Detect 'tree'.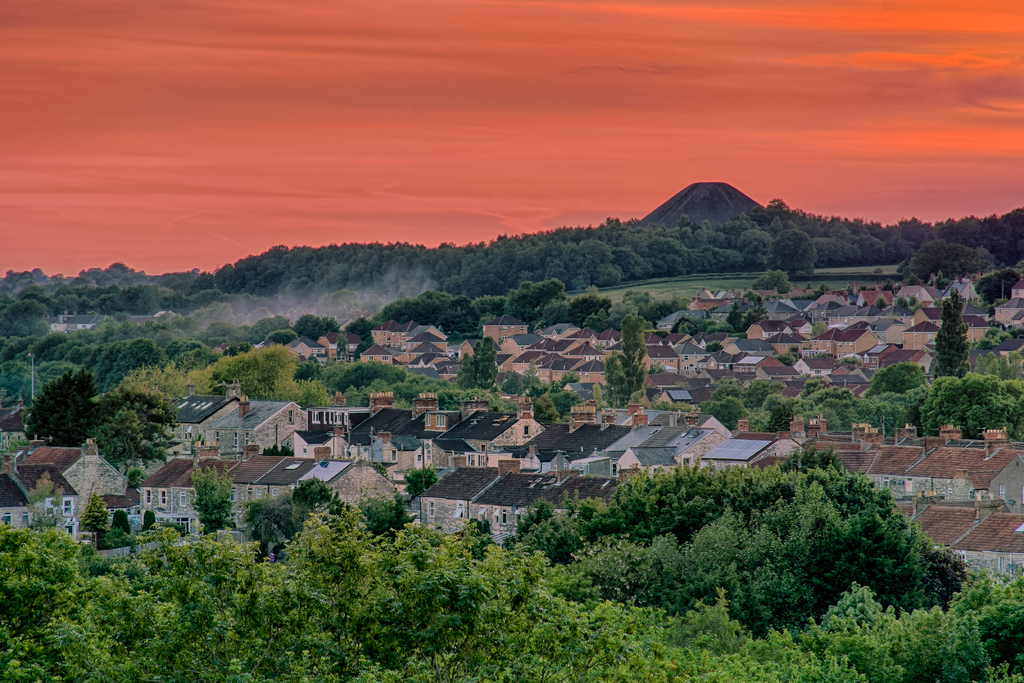
Detected at 131 523 181 546.
